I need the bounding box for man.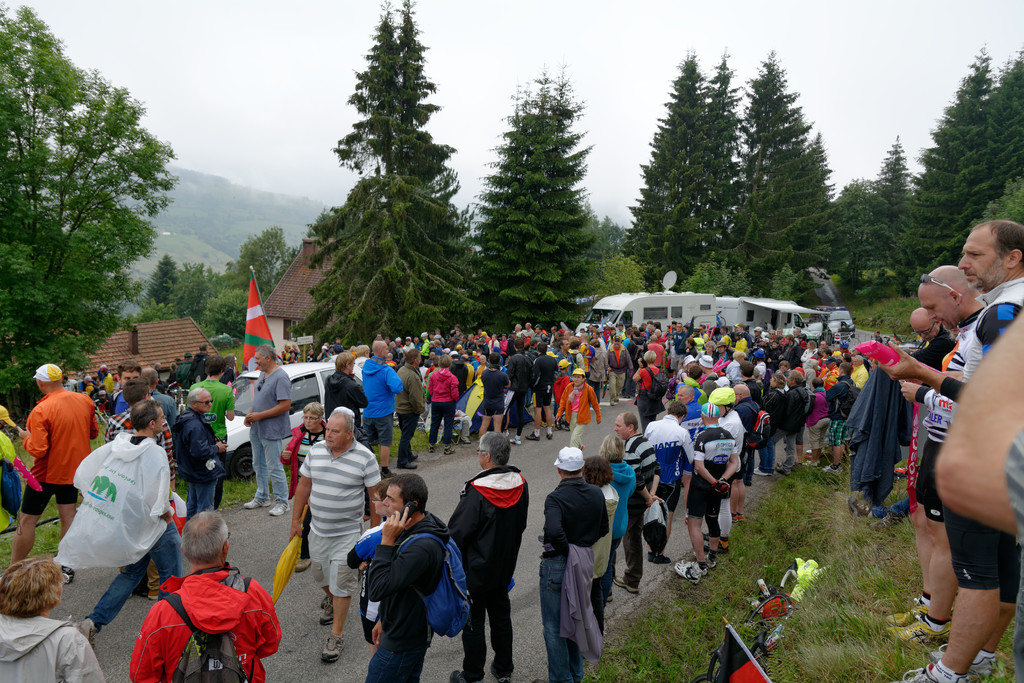
Here it is: <bbox>532, 448, 607, 682</bbox>.
